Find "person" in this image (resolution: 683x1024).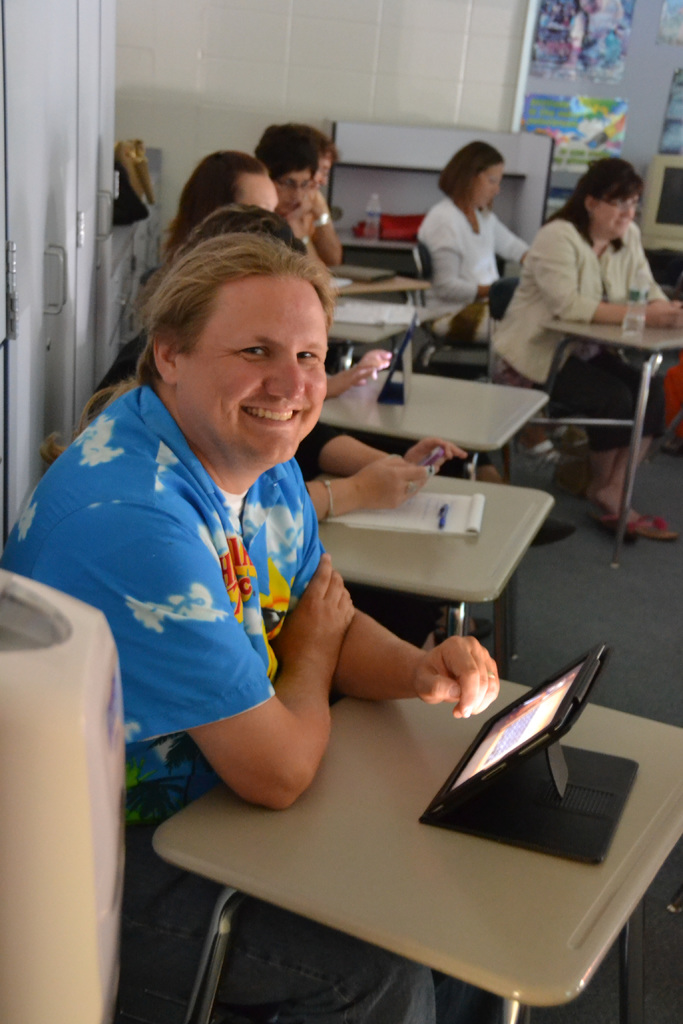
detection(160, 157, 394, 398).
